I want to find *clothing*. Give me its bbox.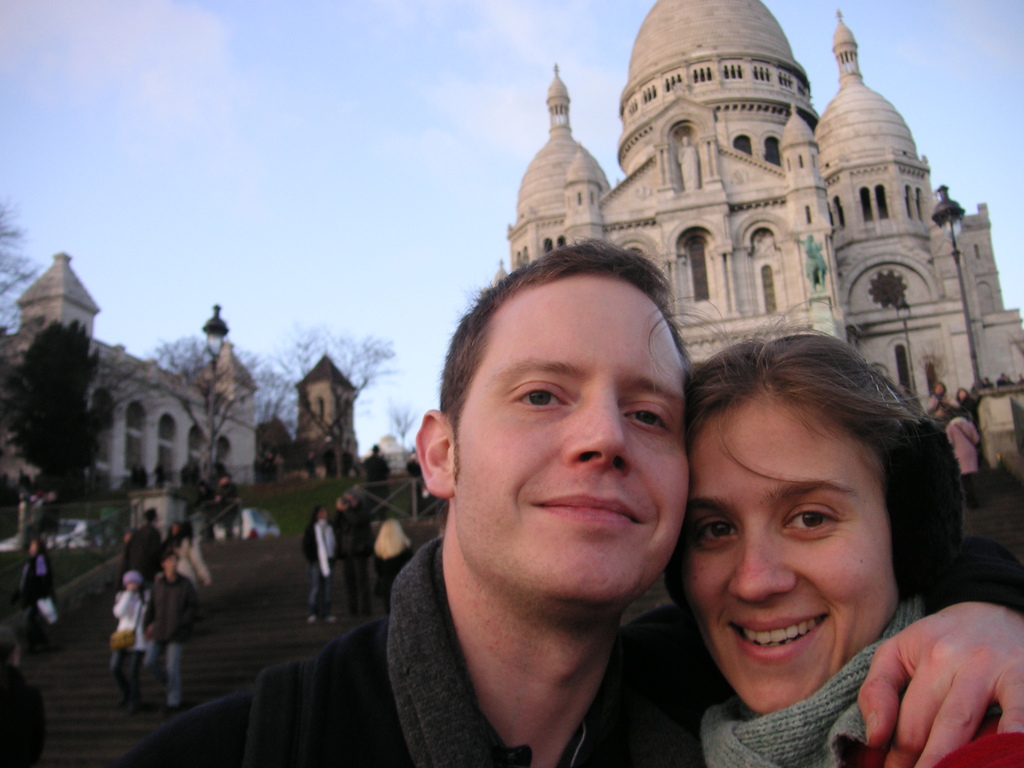
3/667/48/764.
